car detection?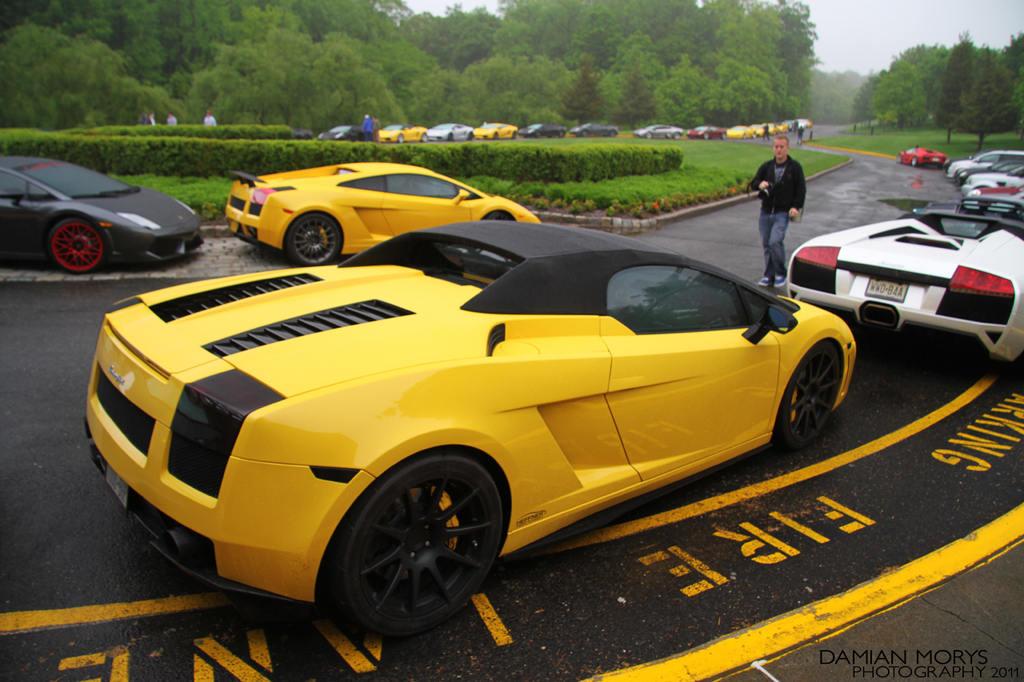
rect(726, 122, 757, 137)
